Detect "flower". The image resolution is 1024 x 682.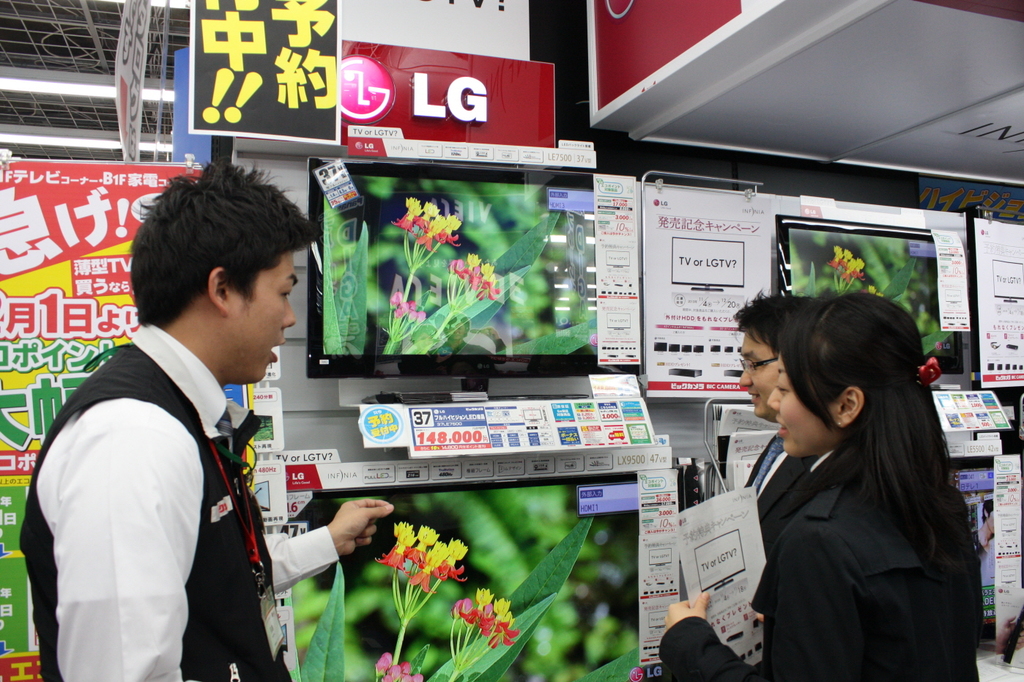
rect(860, 285, 883, 294).
